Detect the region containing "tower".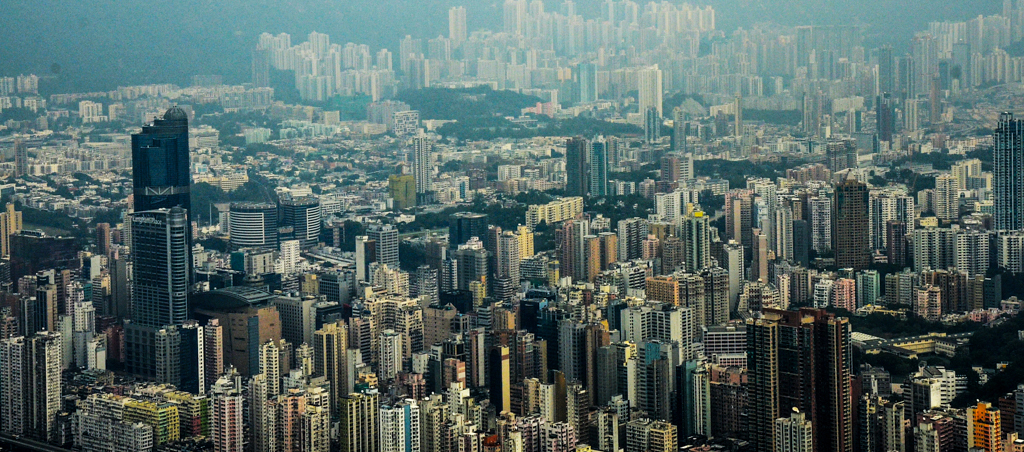
<region>535, 381, 557, 425</region>.
